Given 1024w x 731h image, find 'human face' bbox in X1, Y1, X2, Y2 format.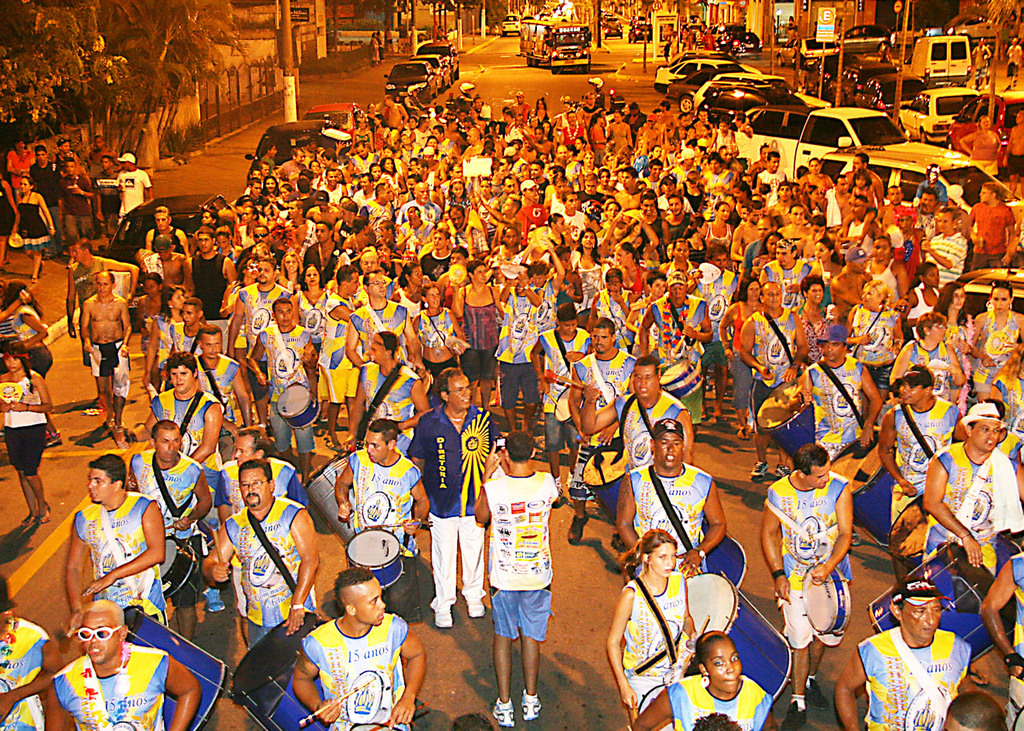
614, 244, 627, 265.
